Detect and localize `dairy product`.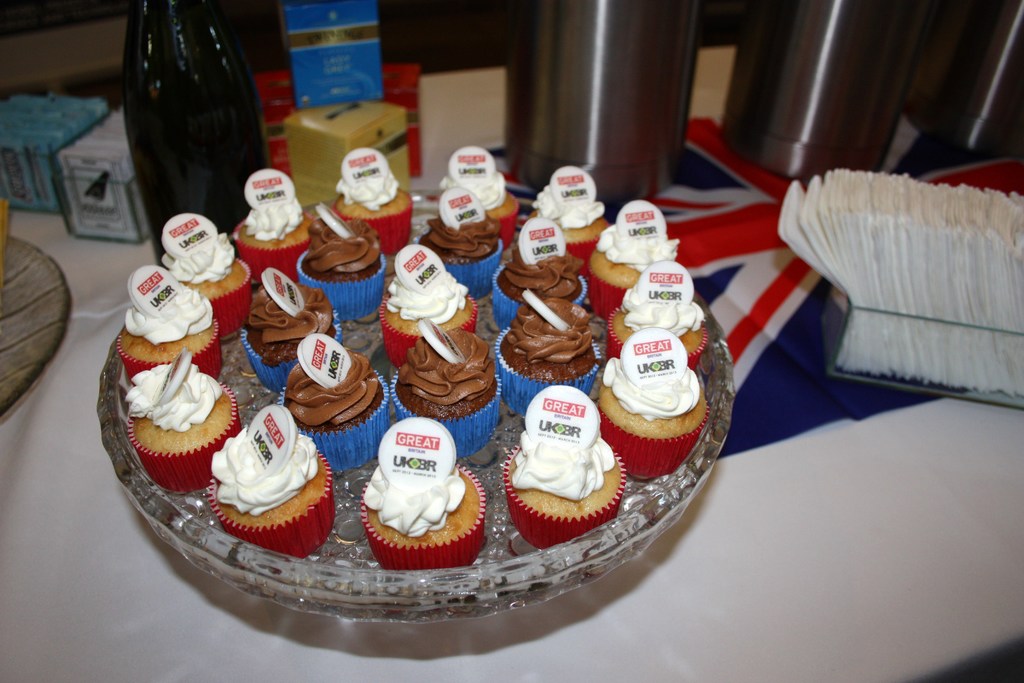
Localized at (369,429,463,544).
